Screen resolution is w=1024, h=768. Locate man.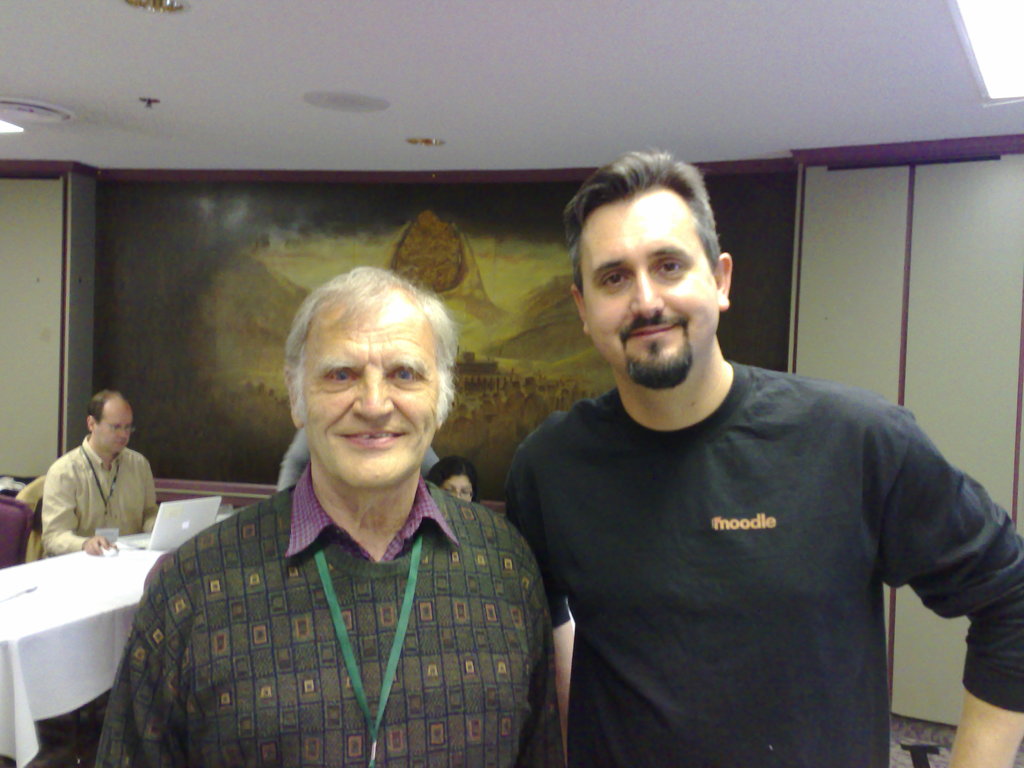
bbox(38, 383, 159, 558).
